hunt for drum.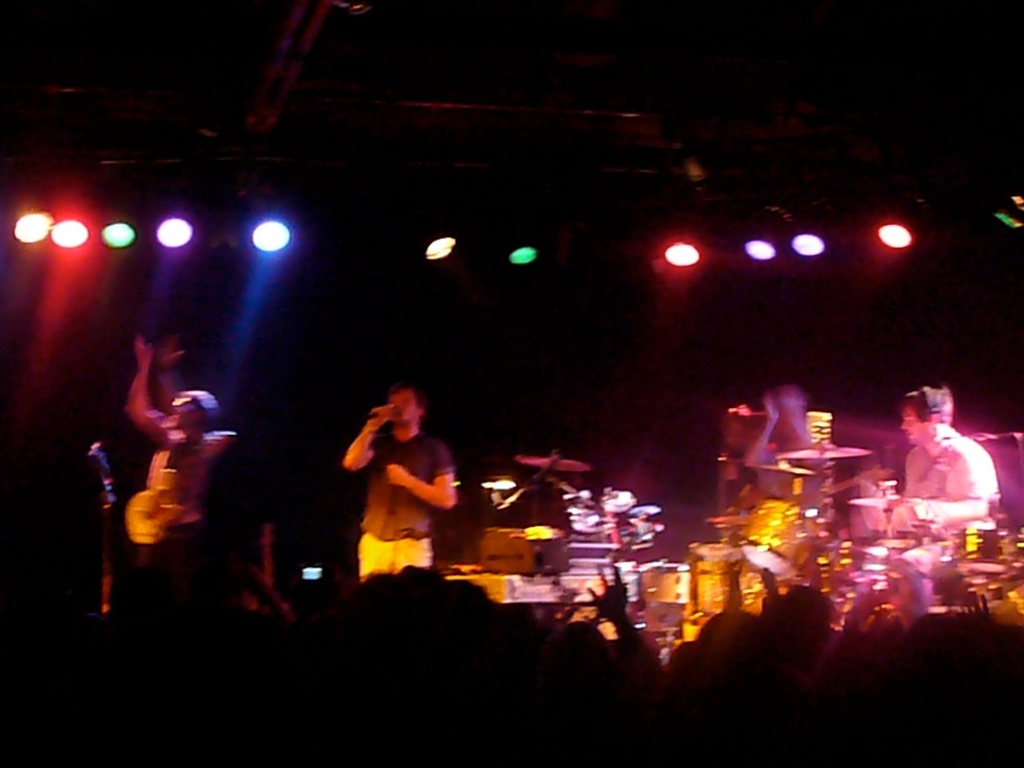
Hunted down at (left=952, top=527, right=1023, bottom=586).
